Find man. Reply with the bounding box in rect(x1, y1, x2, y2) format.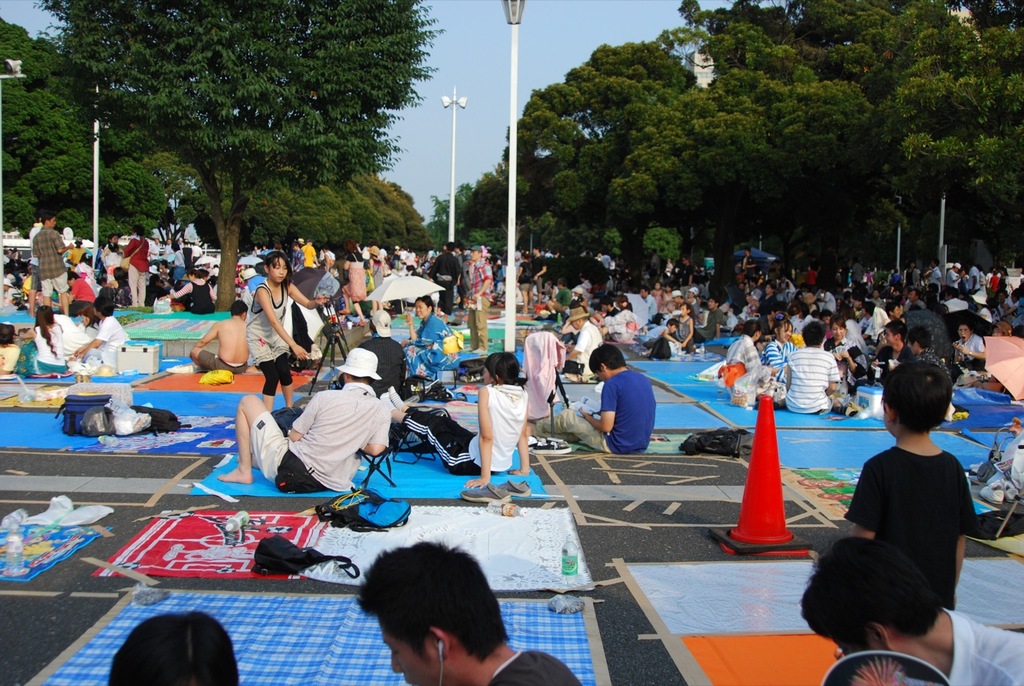
rect(726, 320, 781, 395).
